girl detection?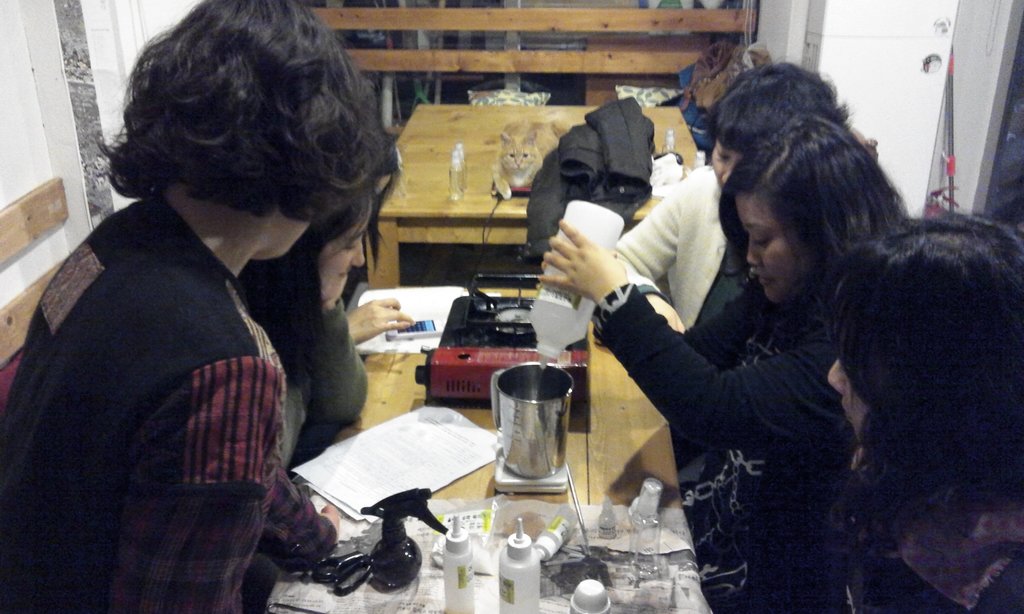
826,215,1023,613
